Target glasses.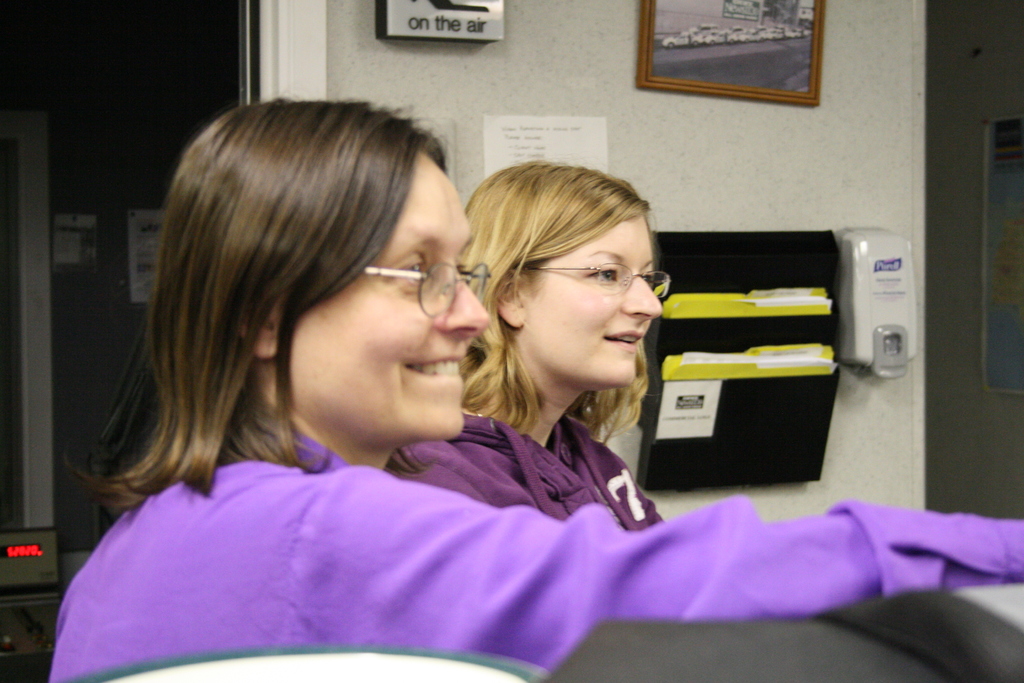
Target region: [522,262,673,301].
